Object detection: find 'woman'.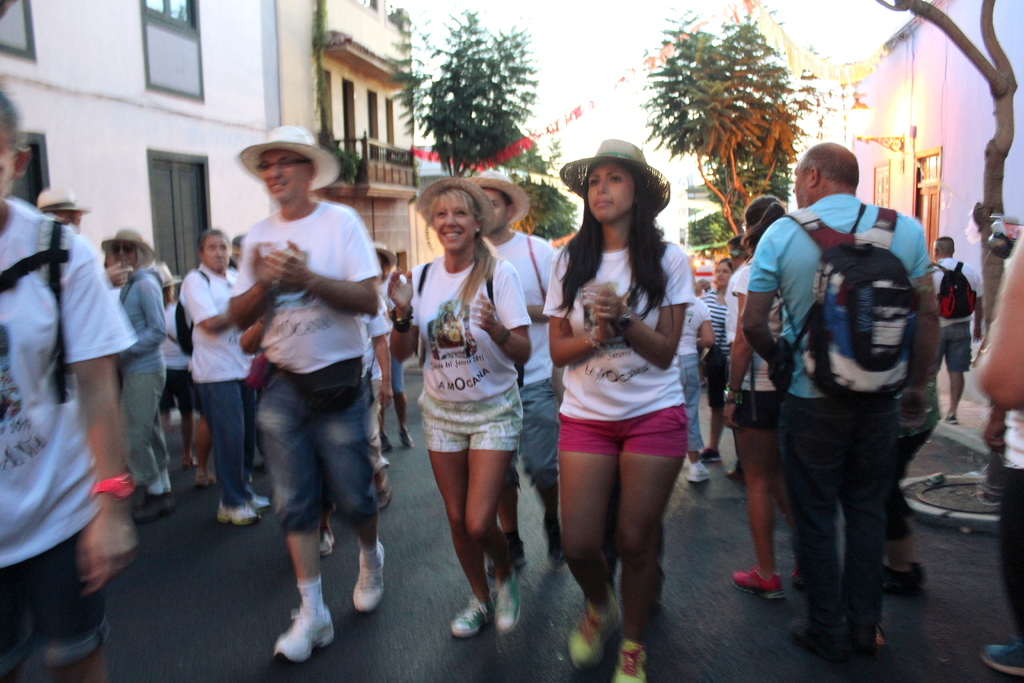
<region>94, 234, 188, 525</region>.
